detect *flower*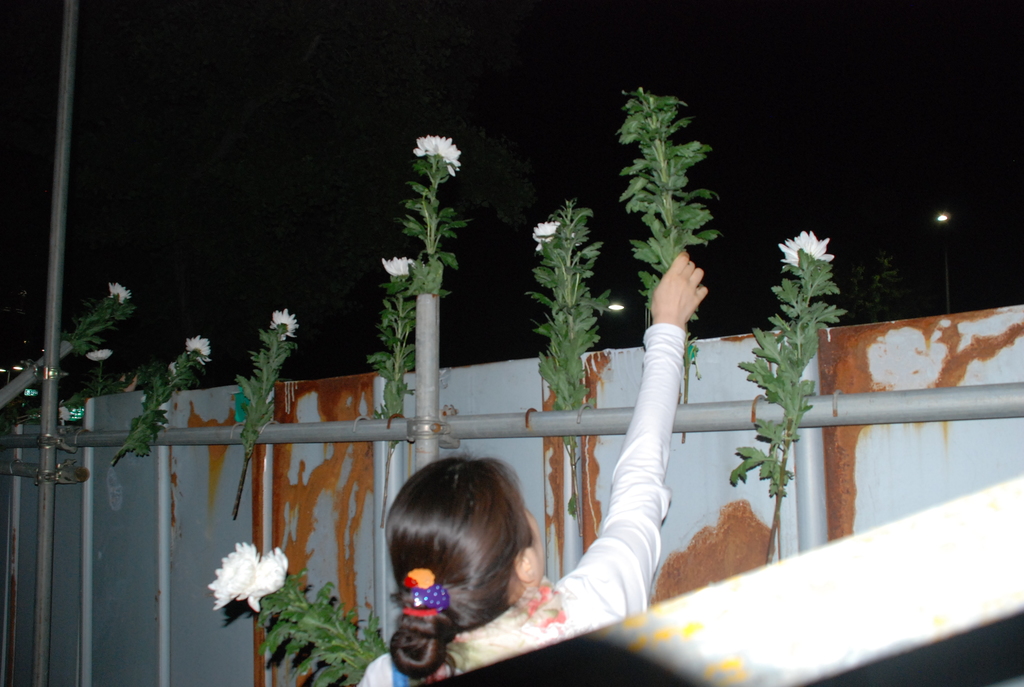
box=[380, 255, 414, 276]
